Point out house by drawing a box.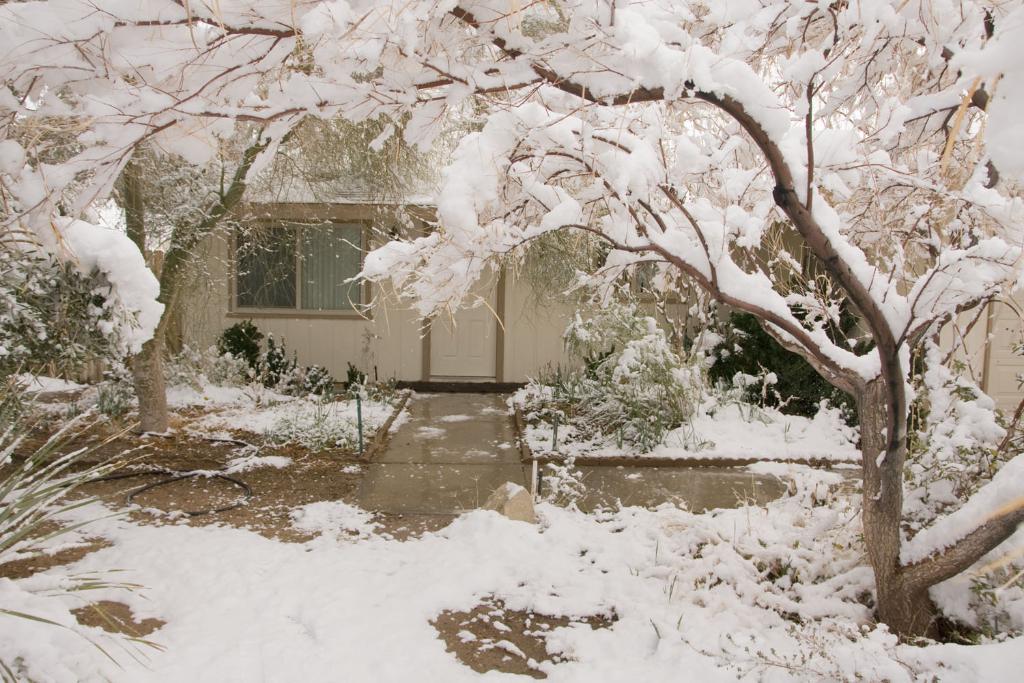
region(178, 0, 1023, 397).
